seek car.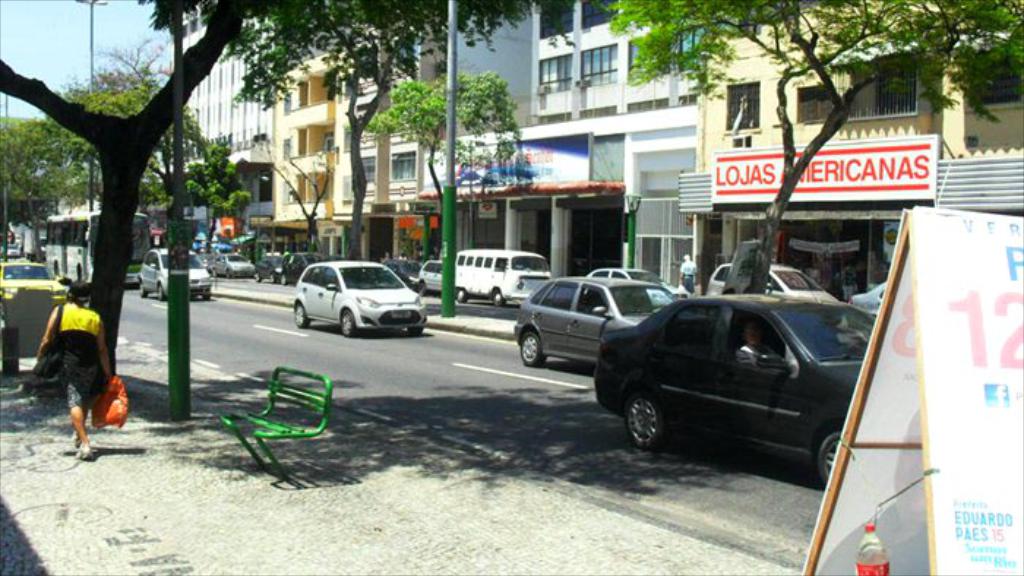
bbox=(0, 257, 72, 297).
